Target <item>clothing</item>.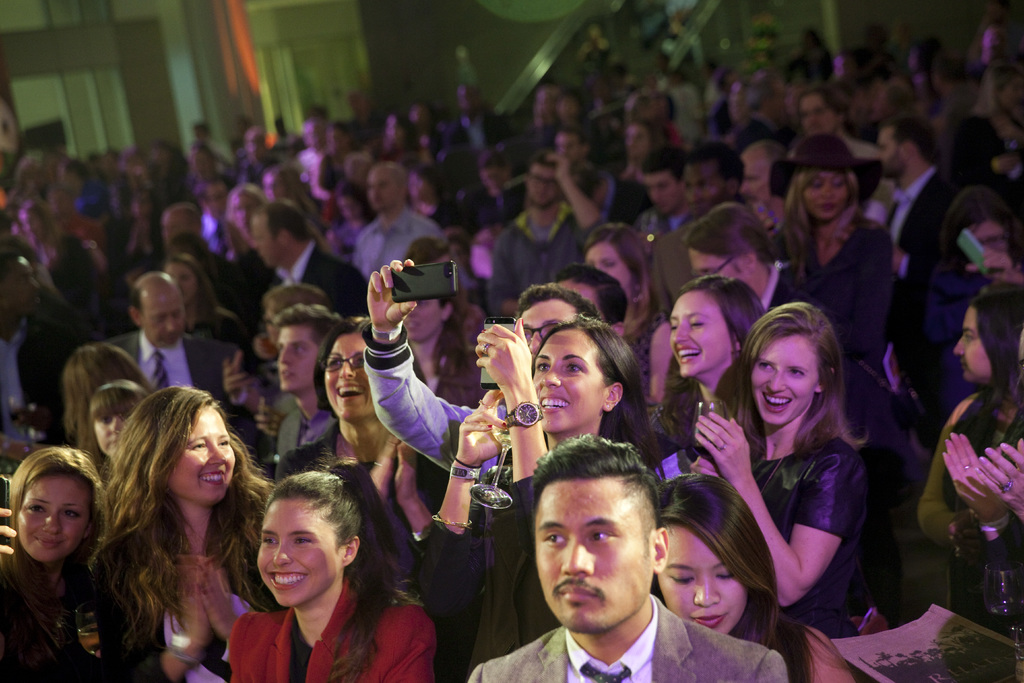
Target region: (left=127, top=161, right=155, bottom=211).
